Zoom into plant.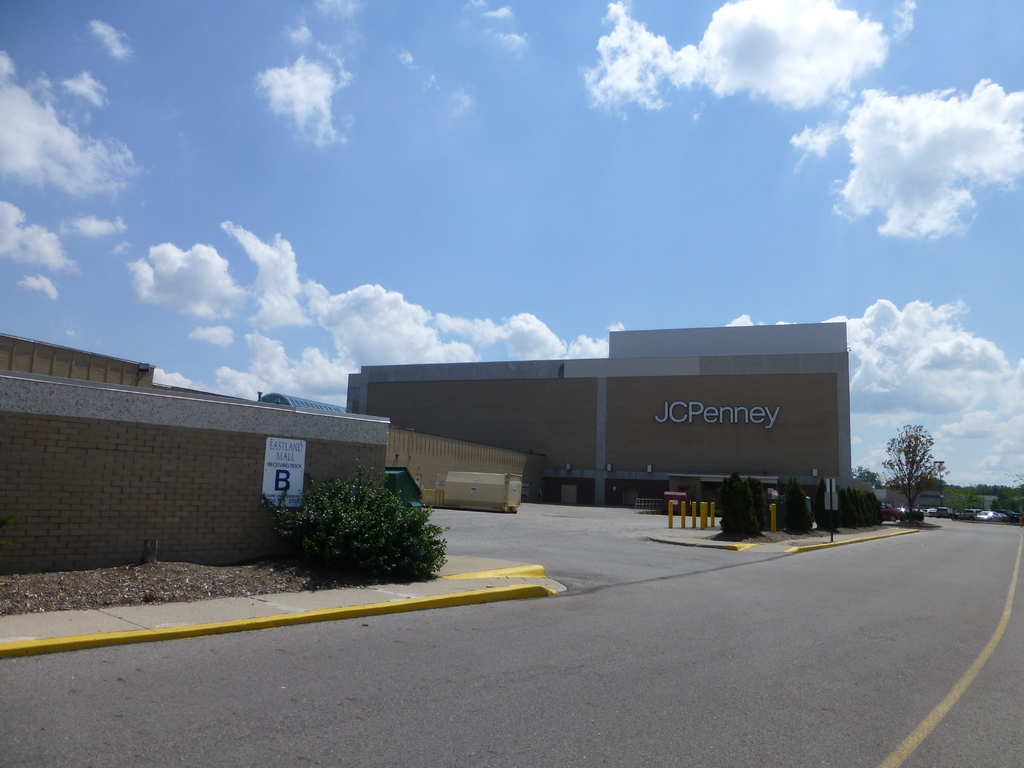
Zoom target: region(745, 476, 771, 537).
